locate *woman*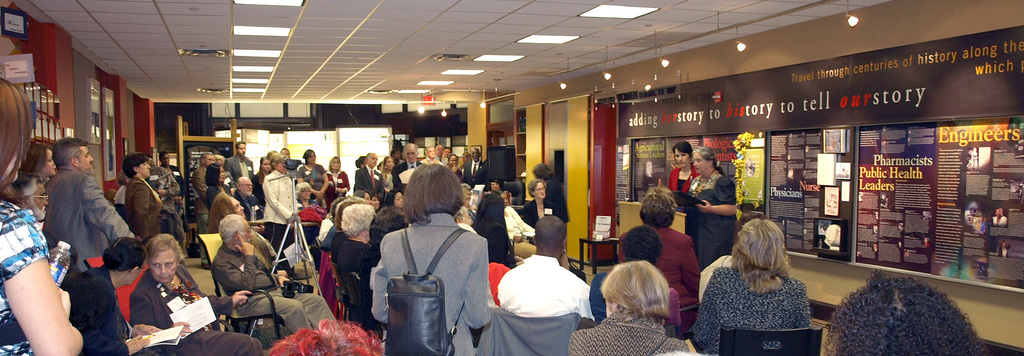
[left=335, top=203, right=387, bottom=339]
